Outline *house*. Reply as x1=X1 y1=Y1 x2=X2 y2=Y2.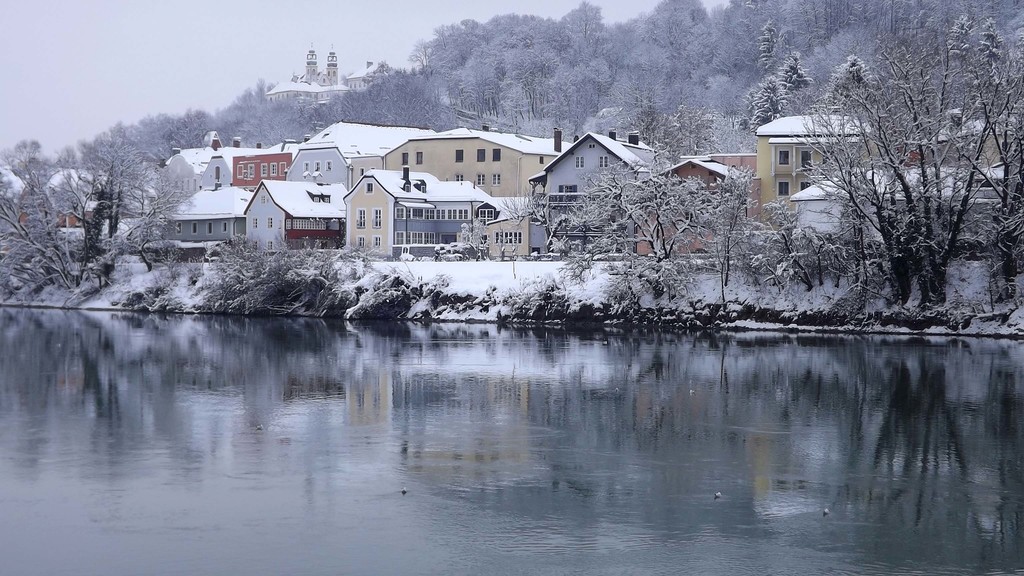
x1=632 y1=155 x2=740 y2=249.
